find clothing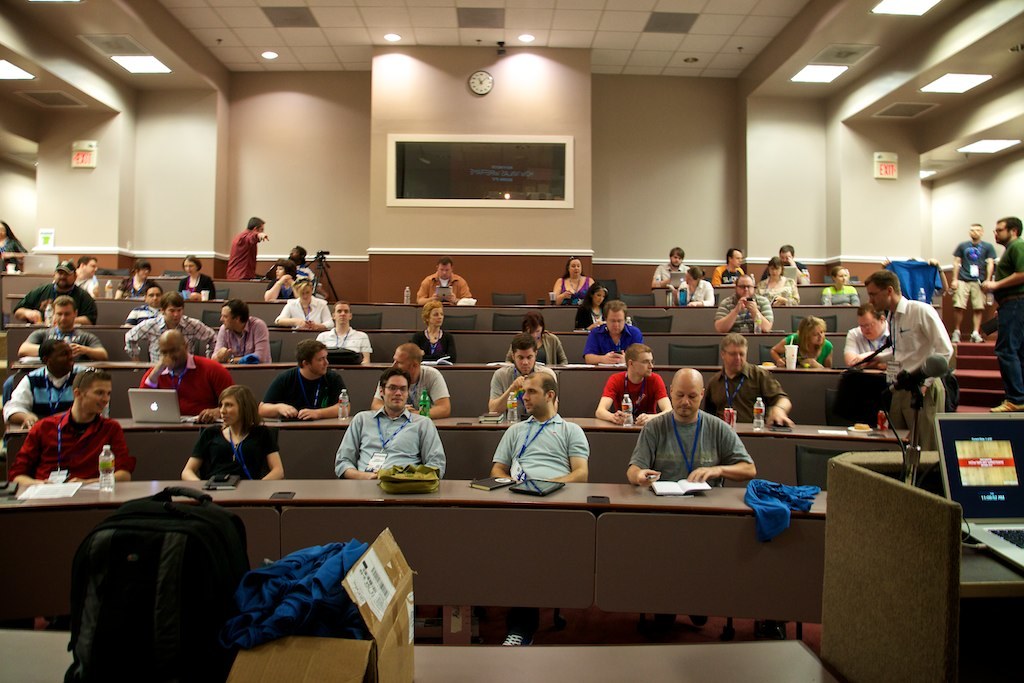
[x1=889, y1=292, x2=954, y2=453]
